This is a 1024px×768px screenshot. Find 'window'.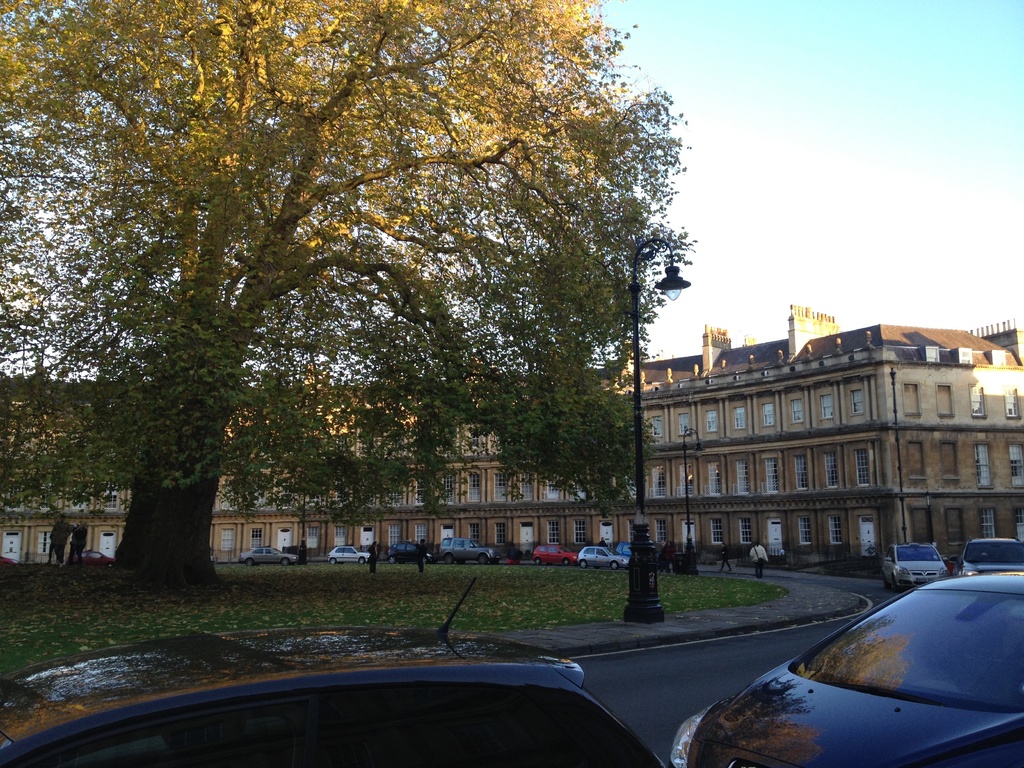
Bounding box: region(856, 451, 870, 483).
